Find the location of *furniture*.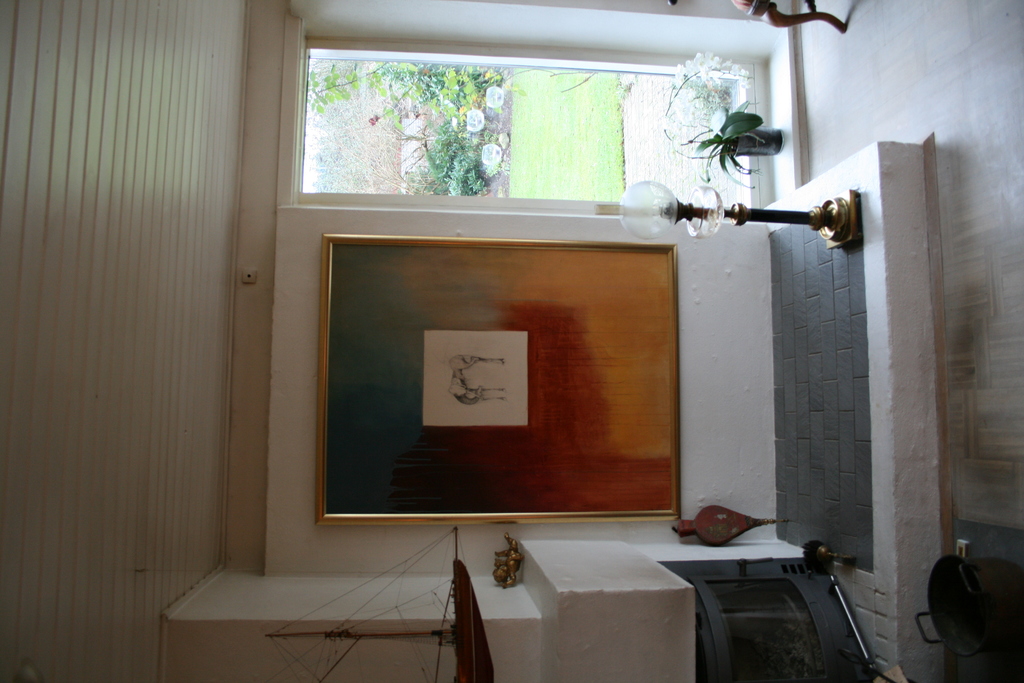
Location: (x1=668, y1=0, x2=851, y2=33).
